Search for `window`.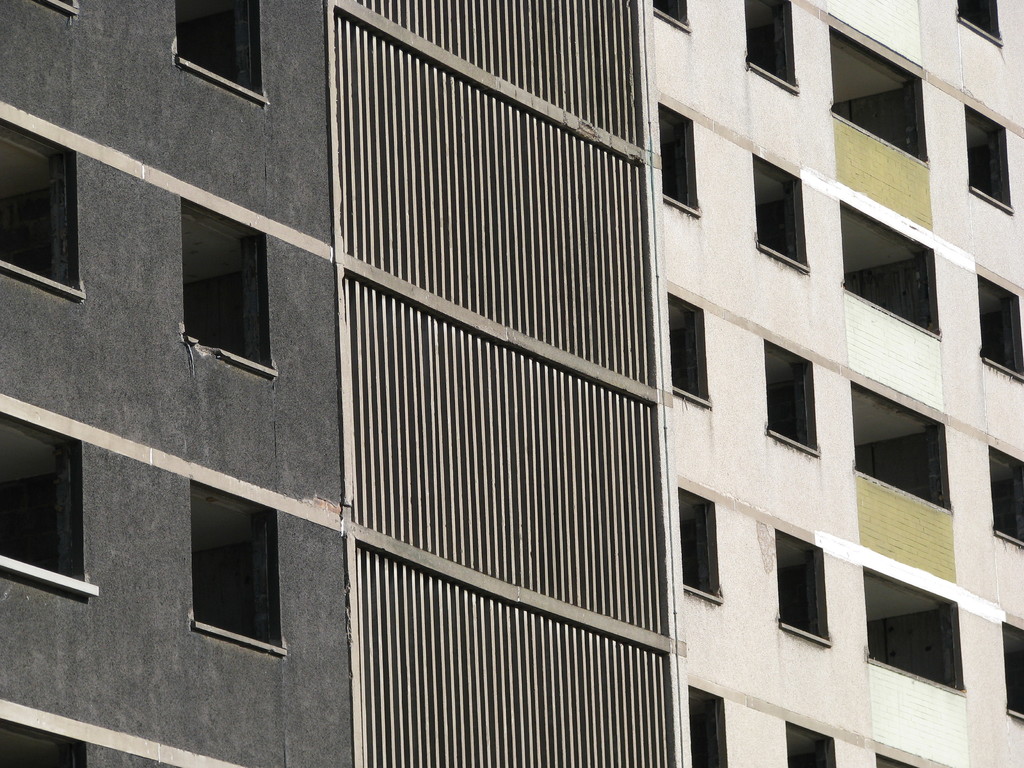
Found at {"x1": 0, "y1": 114, "x2": 90, "y2": 299}.
